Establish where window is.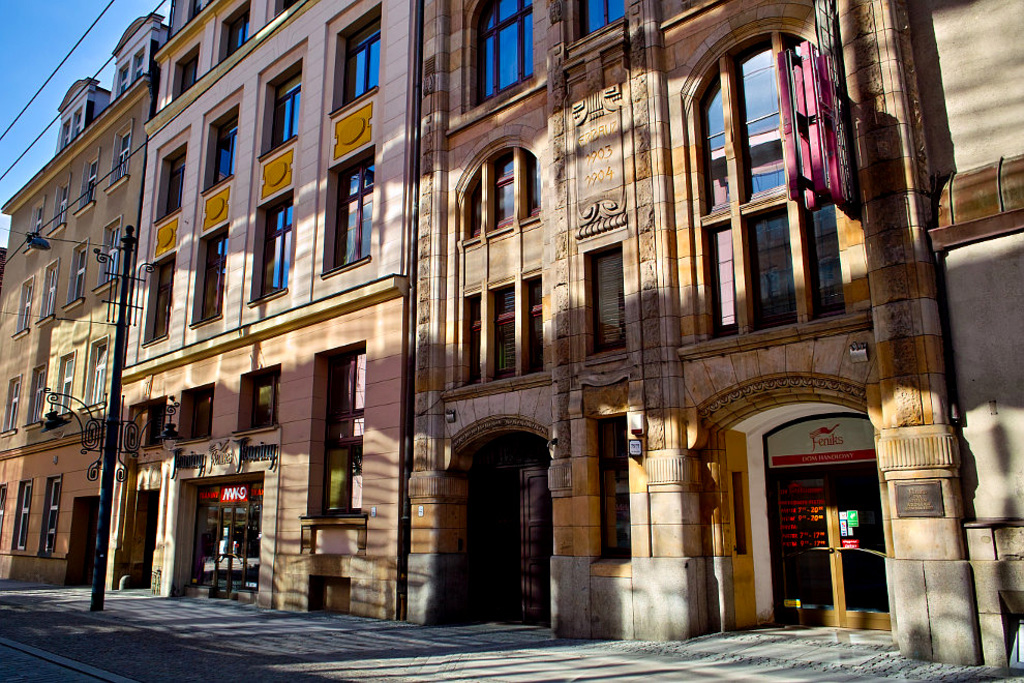
Established at rect(128, 398, 159, 452).
